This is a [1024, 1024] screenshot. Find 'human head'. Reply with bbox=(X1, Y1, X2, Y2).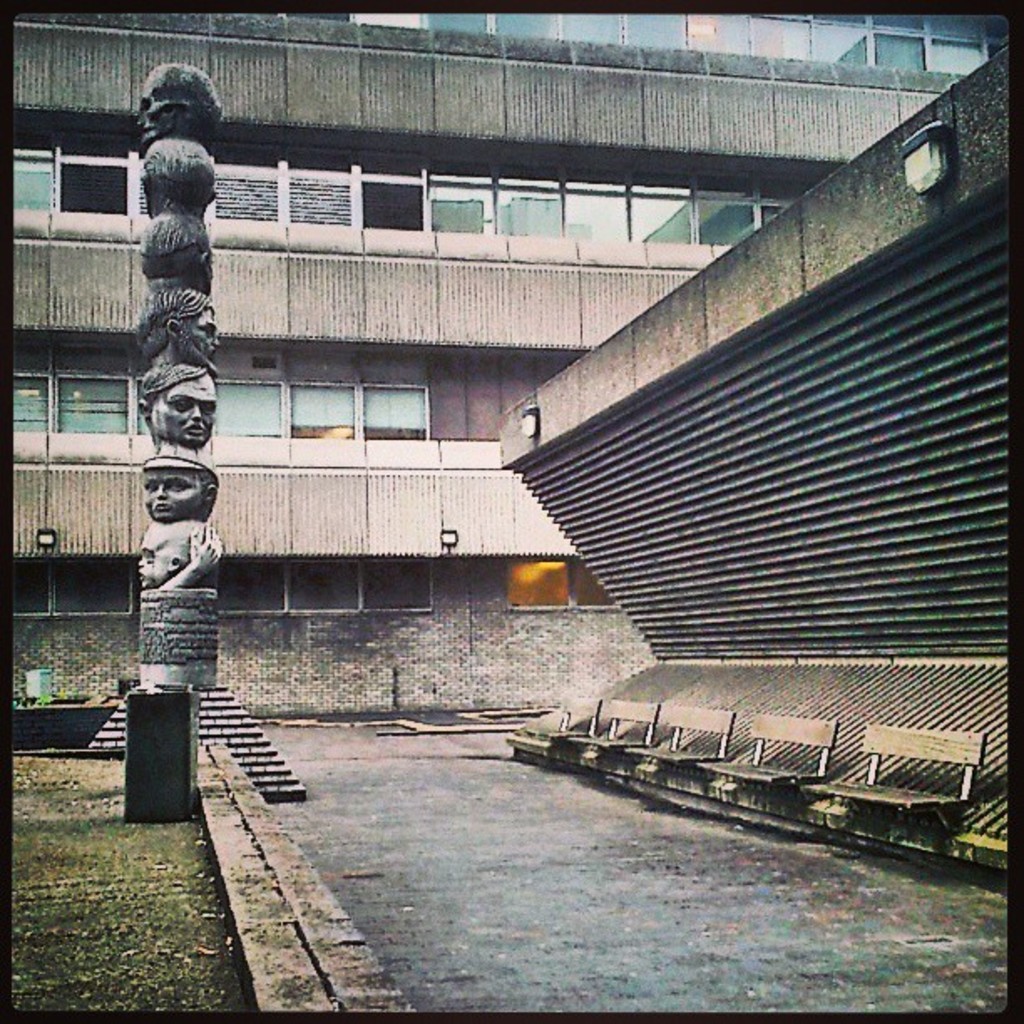
bbox=(134, 209, 216, 288).
